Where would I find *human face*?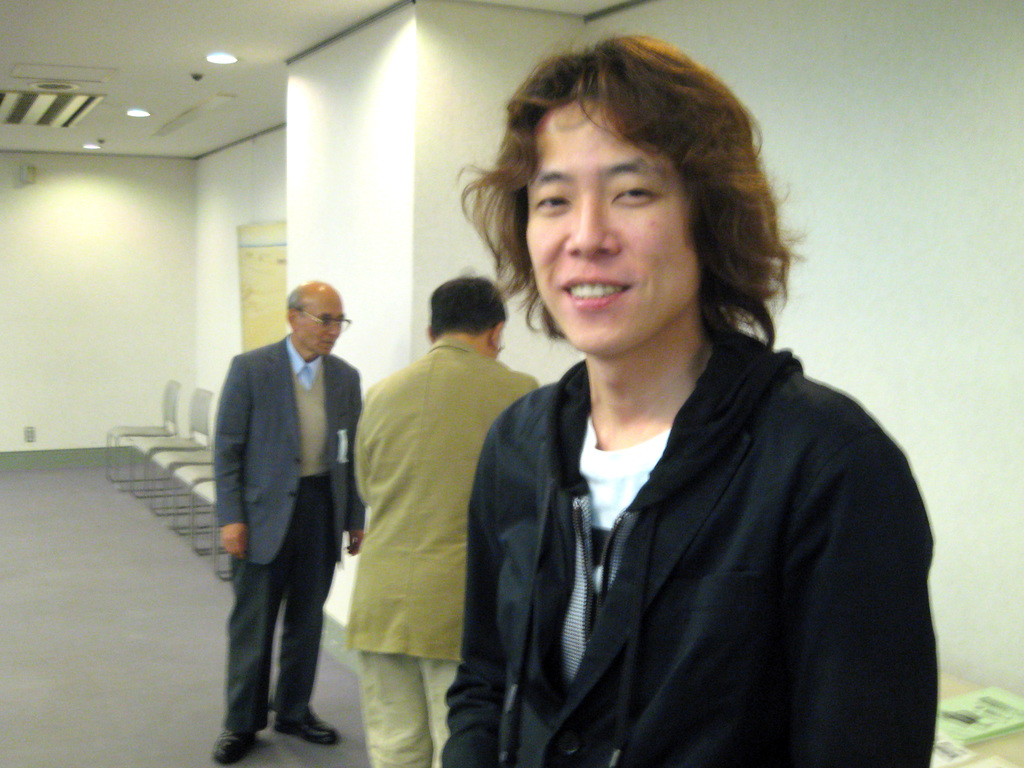
At <box>519,95,701,349</box>.
